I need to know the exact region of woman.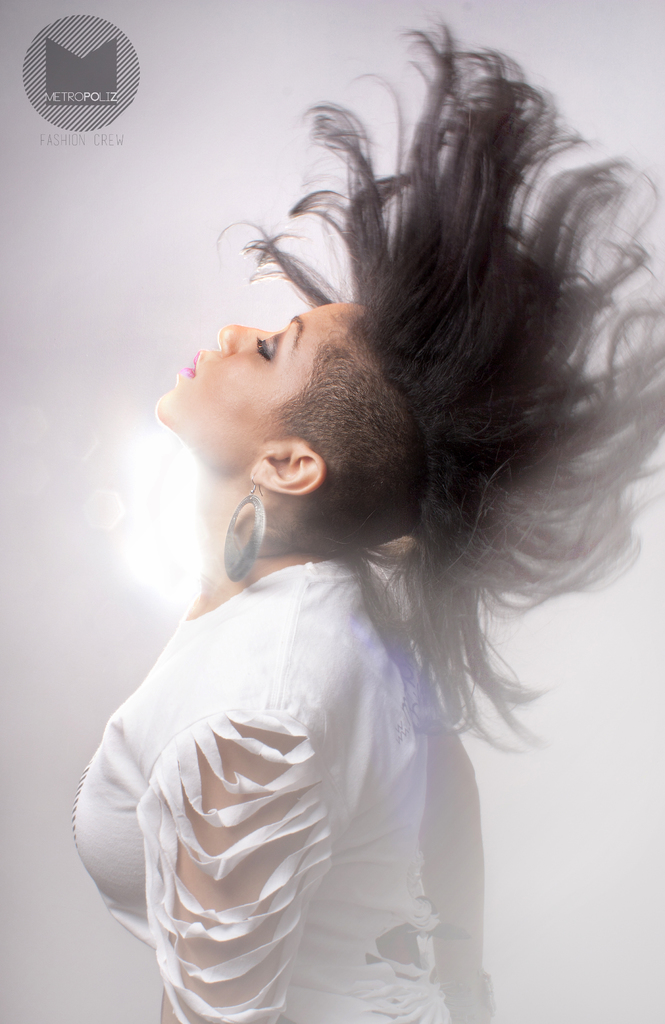
Region: [73,68,609,1000].
